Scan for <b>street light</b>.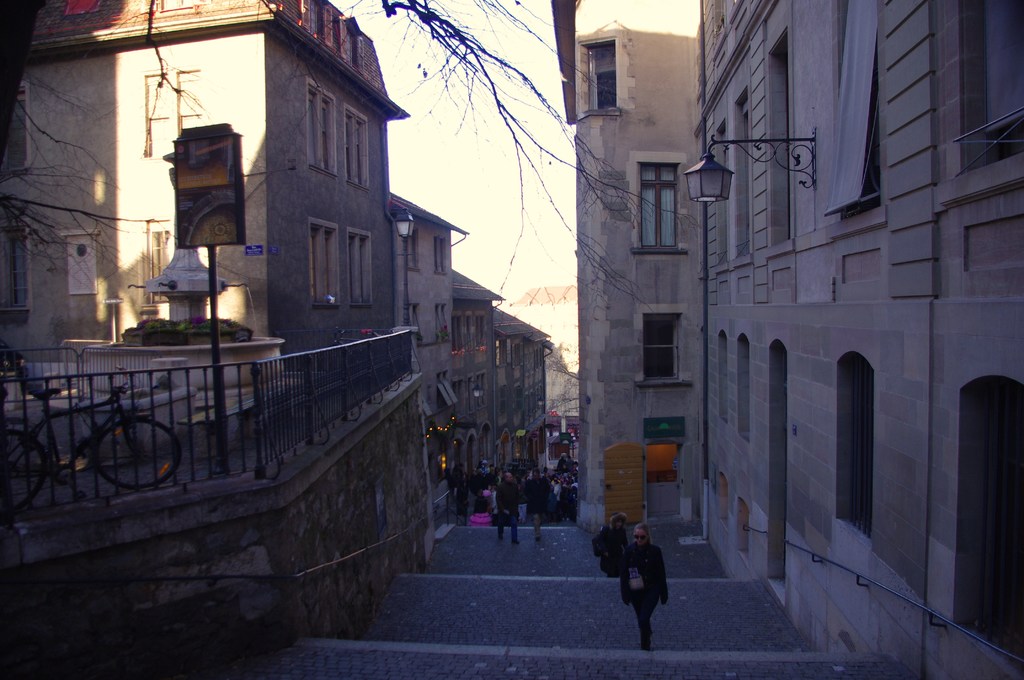
Scan result: [536,394,546,411].
